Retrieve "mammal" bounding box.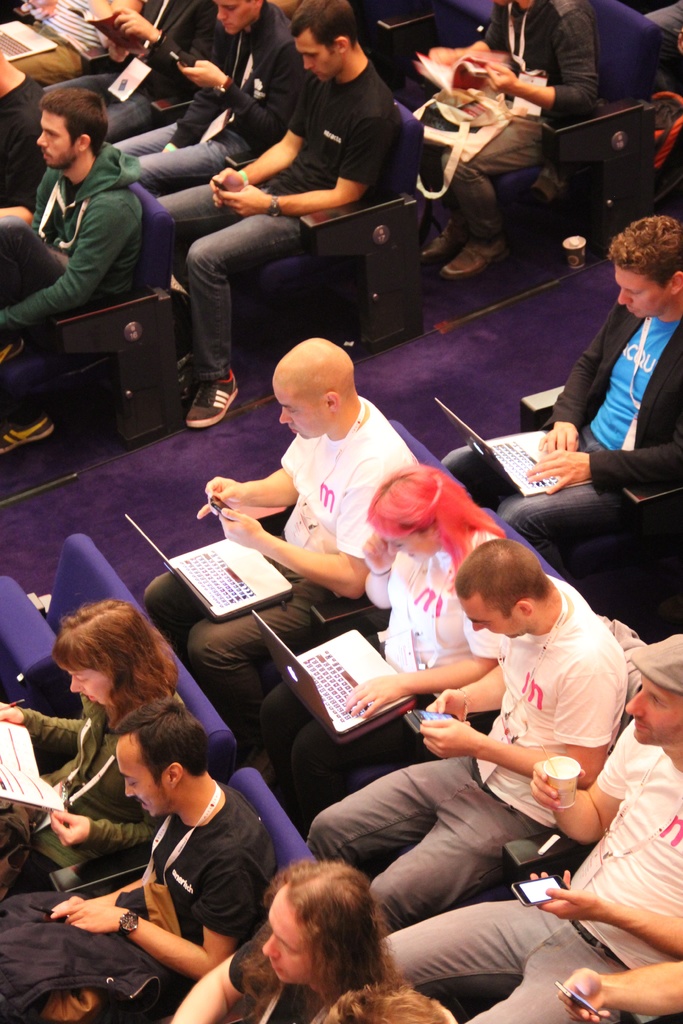
Bounding box: 138:337:415:739.
